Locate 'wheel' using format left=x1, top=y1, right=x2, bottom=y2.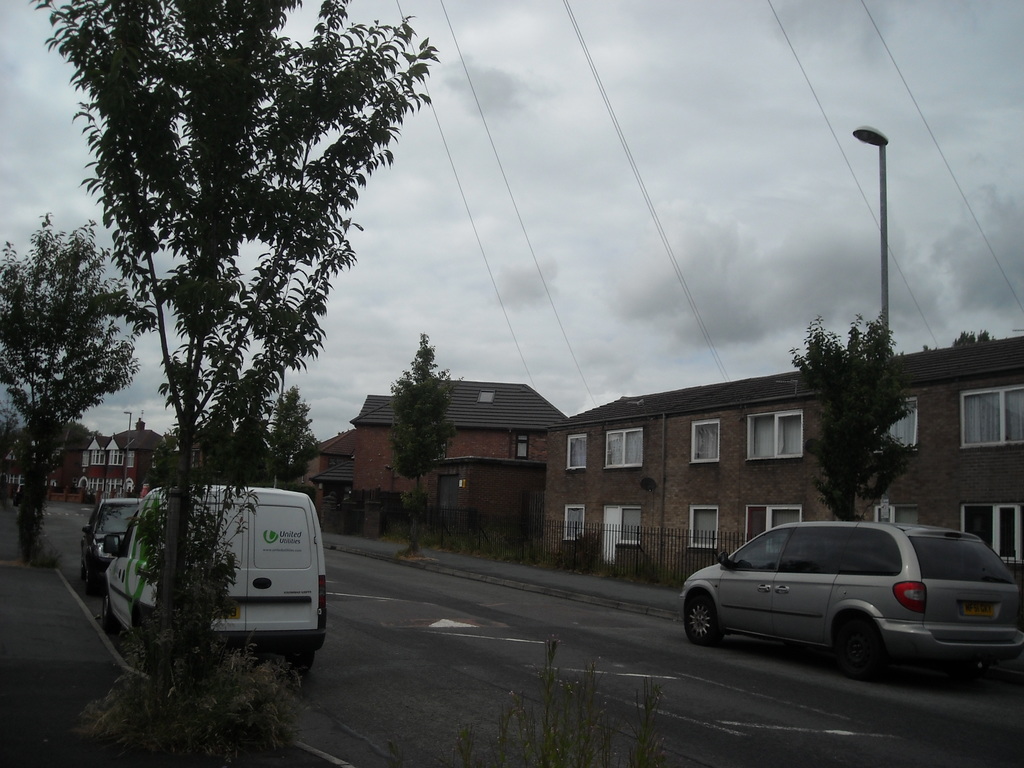
left=685, top=591, right=722, bottom=642.
